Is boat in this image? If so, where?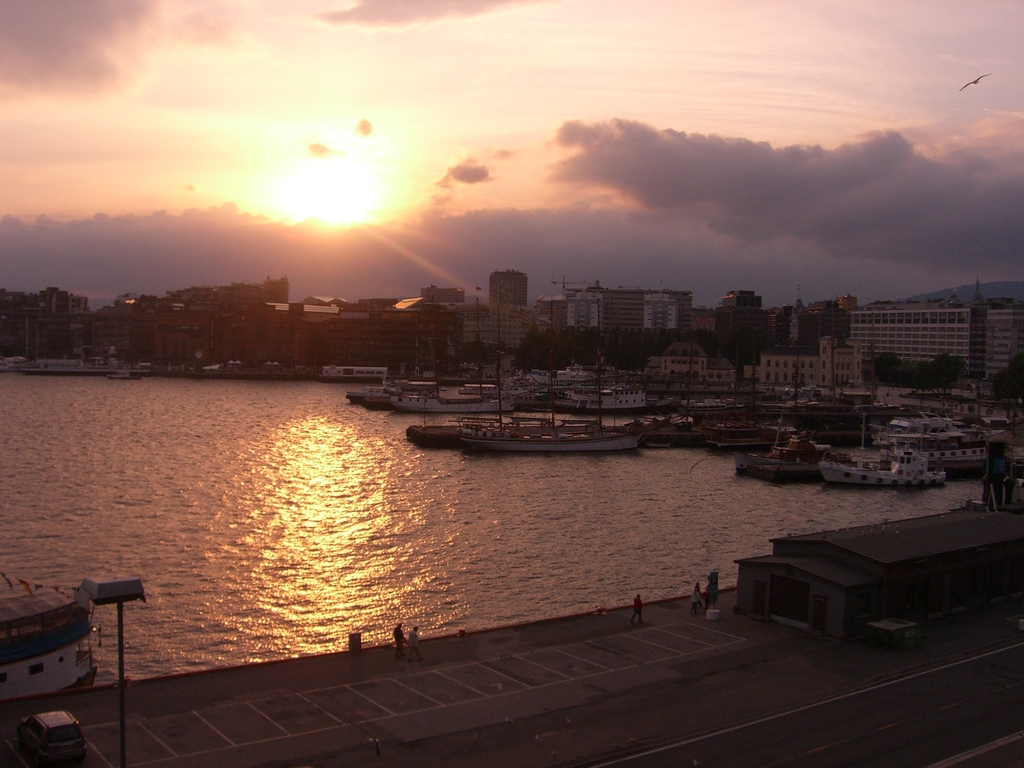
Yes, at <bbox>0, 568, 113, 698</bbox>.
